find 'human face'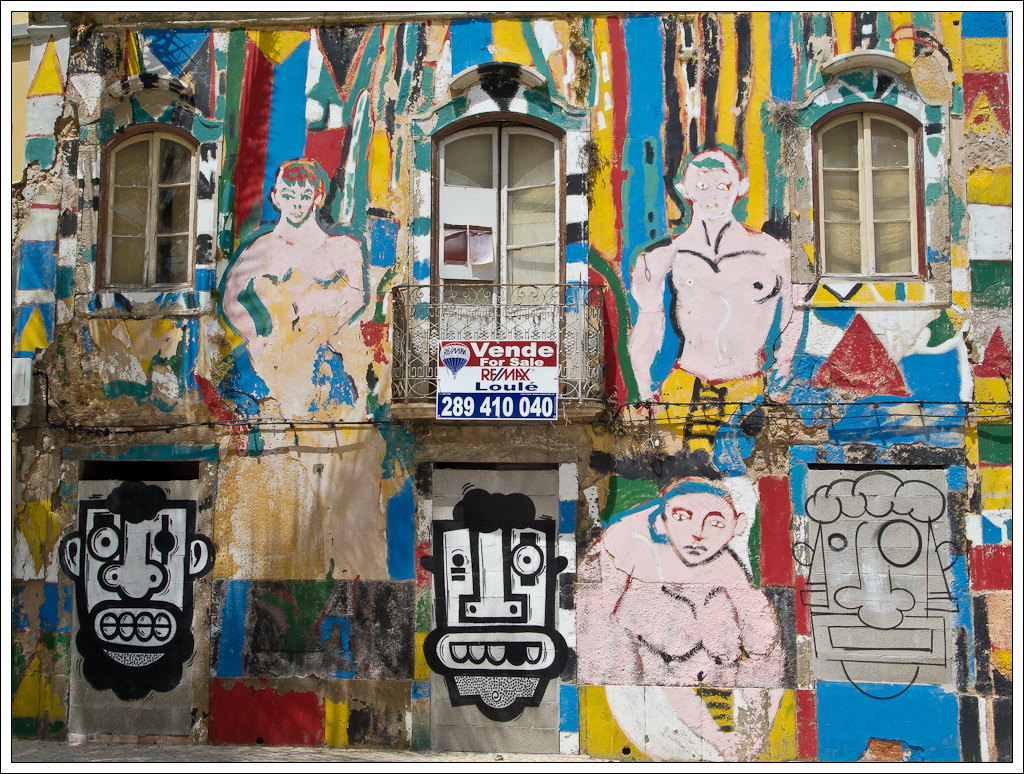
BBox(663, 491, 738, 566)
